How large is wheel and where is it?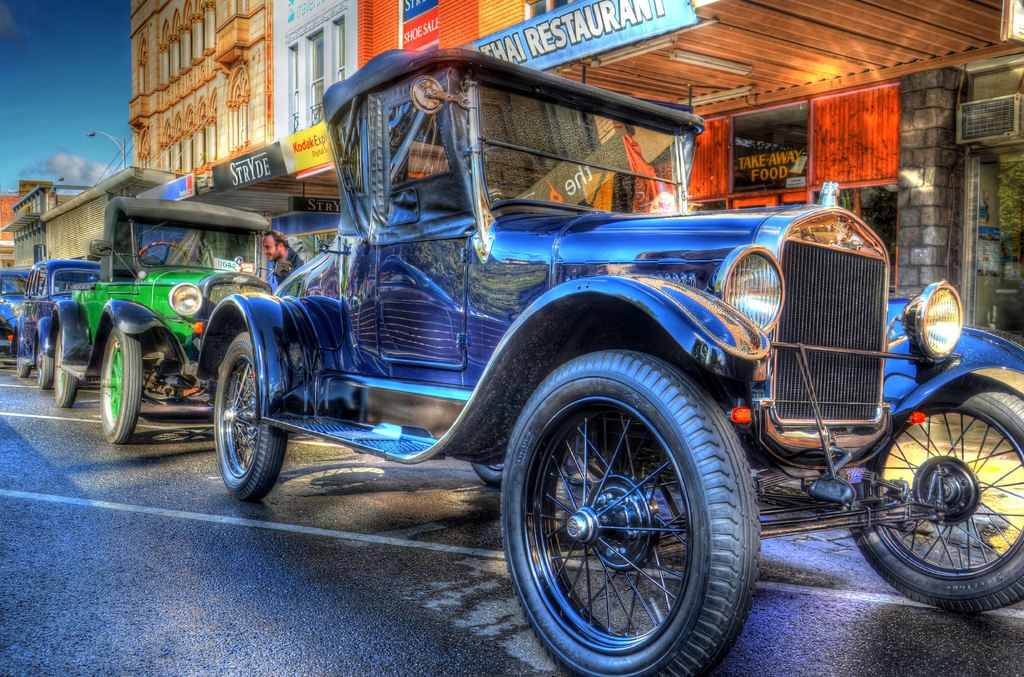
Bounding box: crop(15, 362, 30, 376).
